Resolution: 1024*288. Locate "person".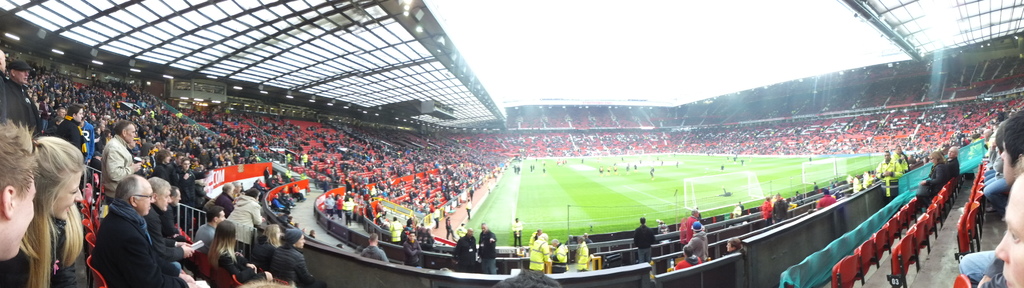
locate(479, 221, 497, 272).
